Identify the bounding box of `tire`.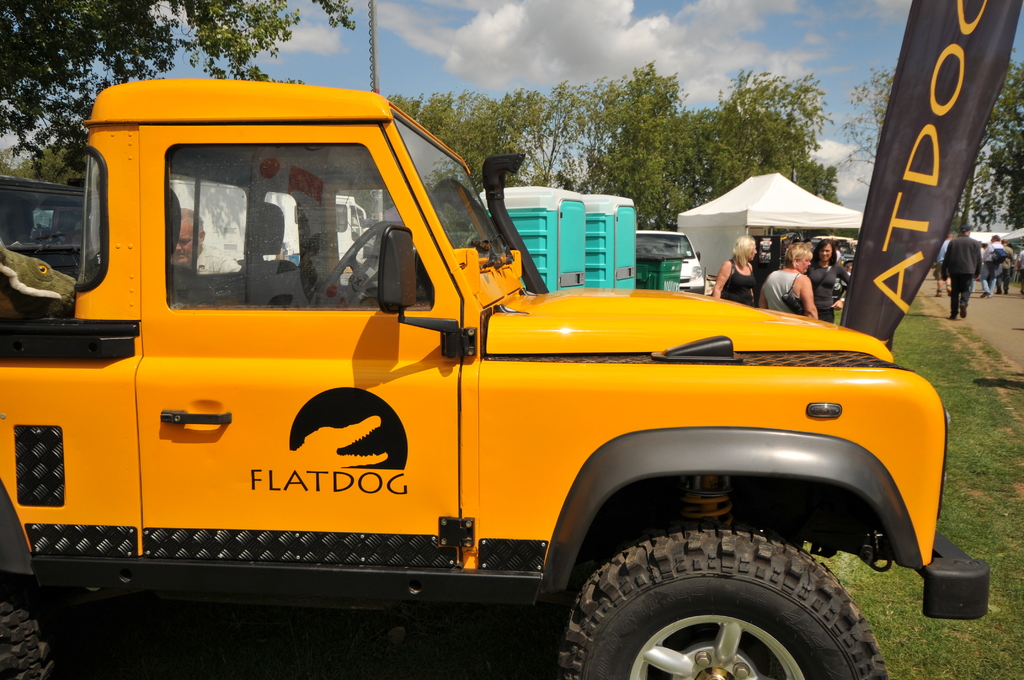
557, 531, 890, 679.
